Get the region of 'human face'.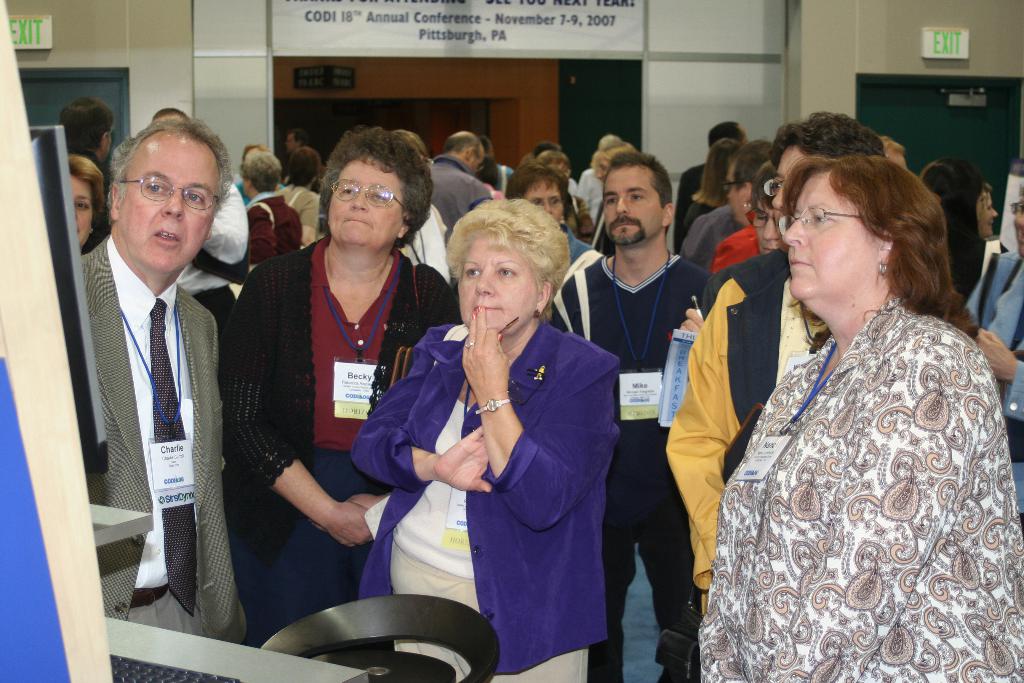
(118,127,218,273).
